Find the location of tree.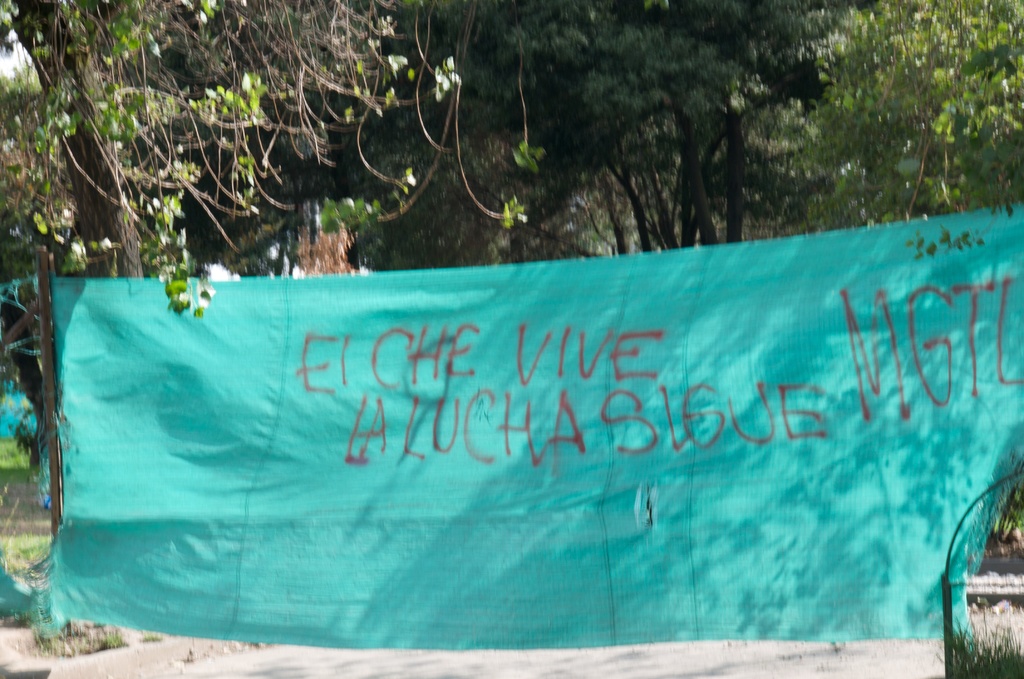
Location: select_region(1, 0, 1023, 536).
